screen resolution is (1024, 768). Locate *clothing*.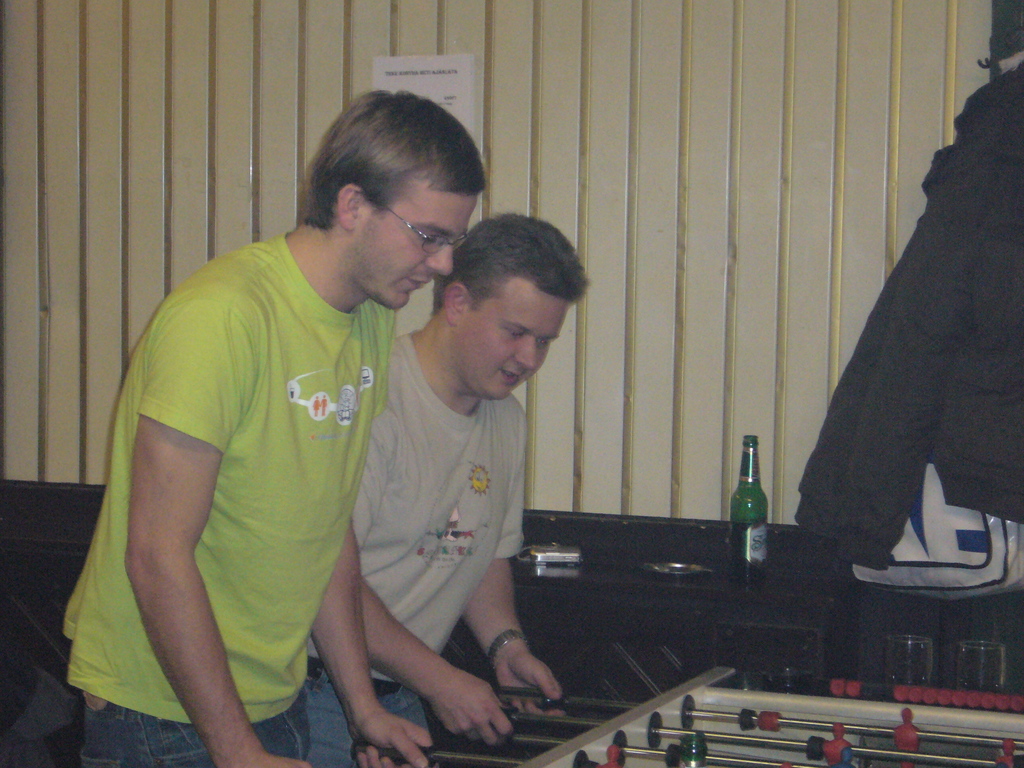
BBox(75, 171, 399, 739).
